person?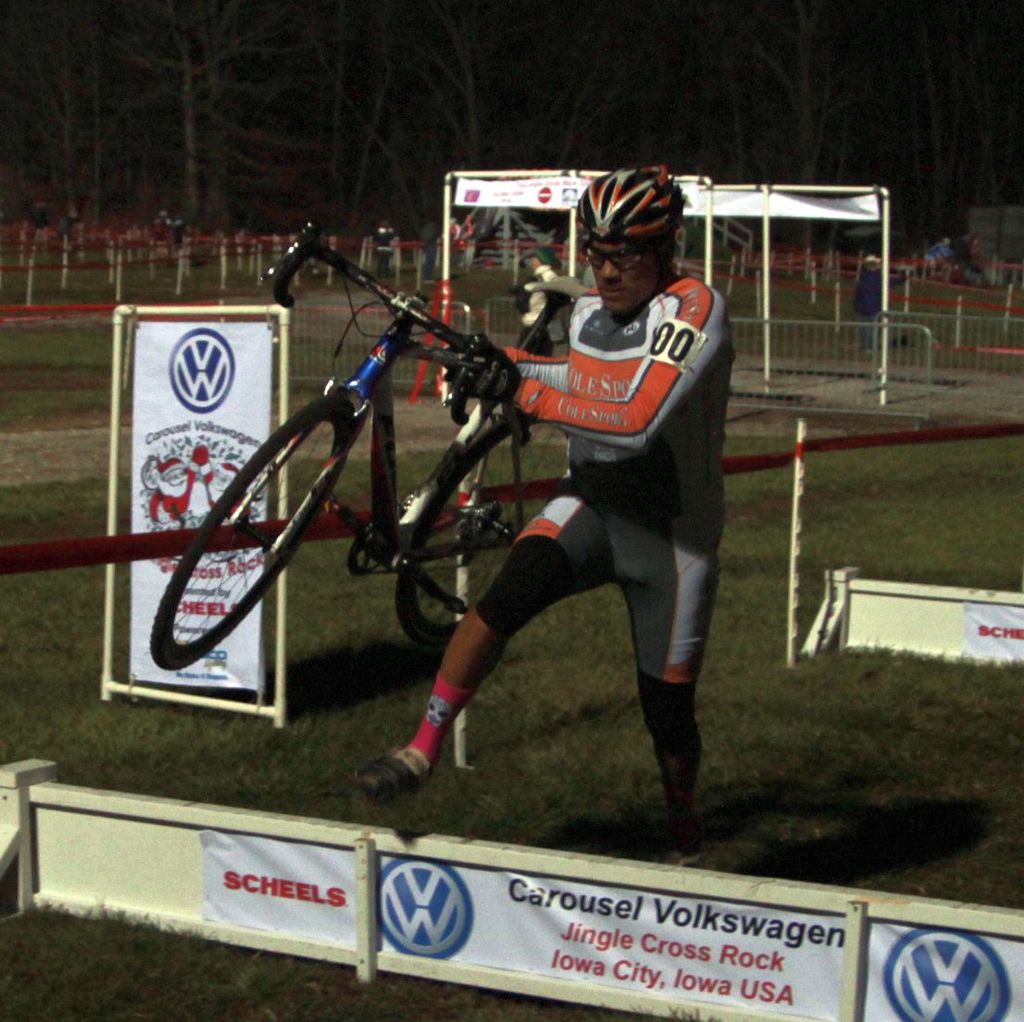
left=156, top=205, right=174, bottom=239
